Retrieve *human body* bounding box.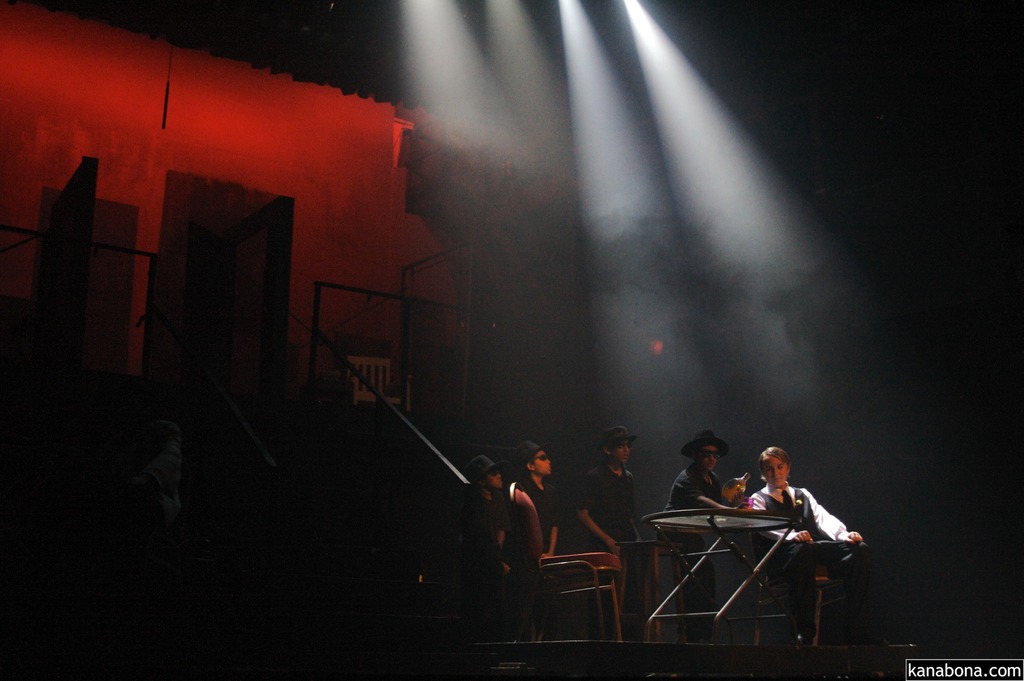
Bounding box: bbox=(446, 445, 524, 664).
